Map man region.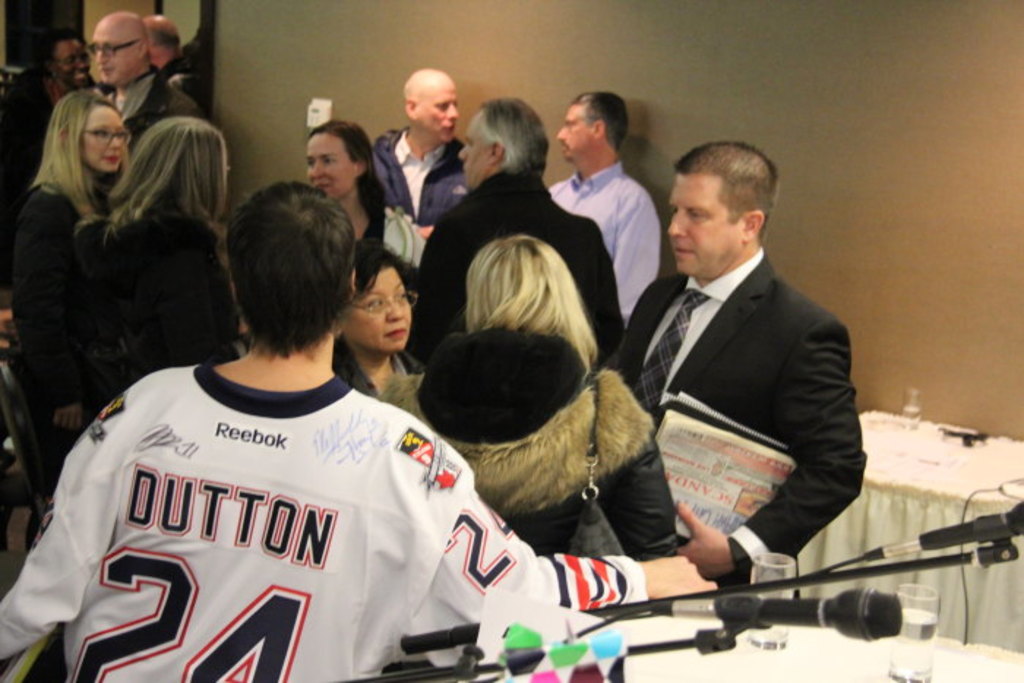
Mapped to [95, 10, 197, 148].
